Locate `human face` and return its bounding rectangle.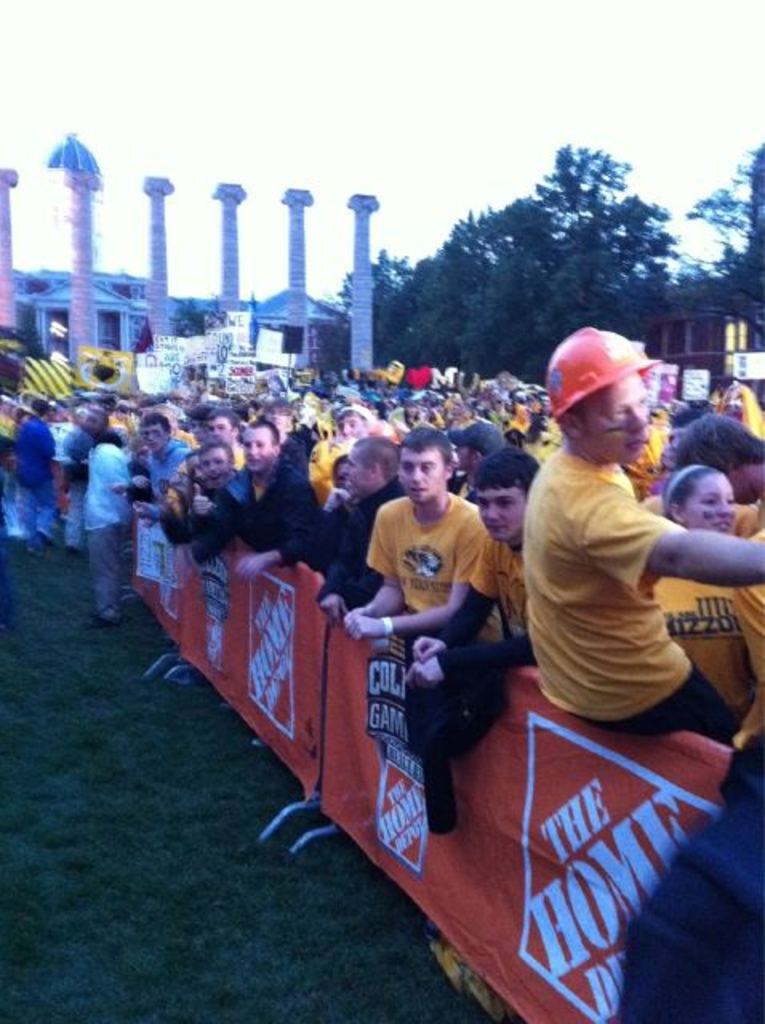
<box>669,472,744,530</box>.
